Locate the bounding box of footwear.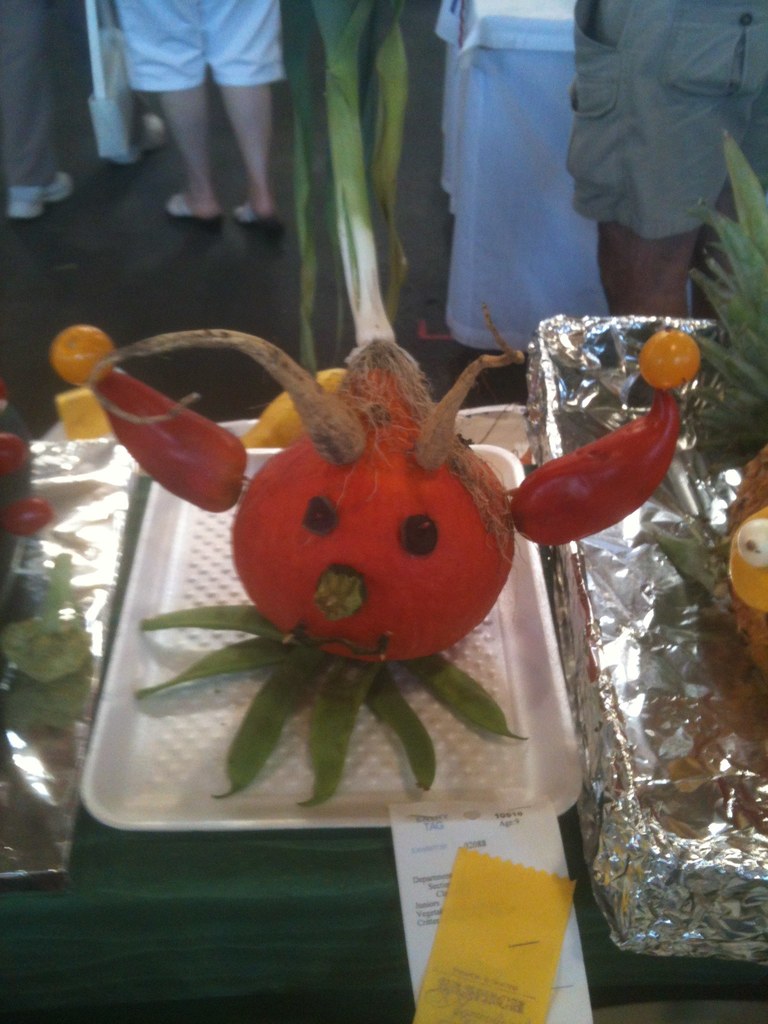
Bounding box: 227,199,284,237.
